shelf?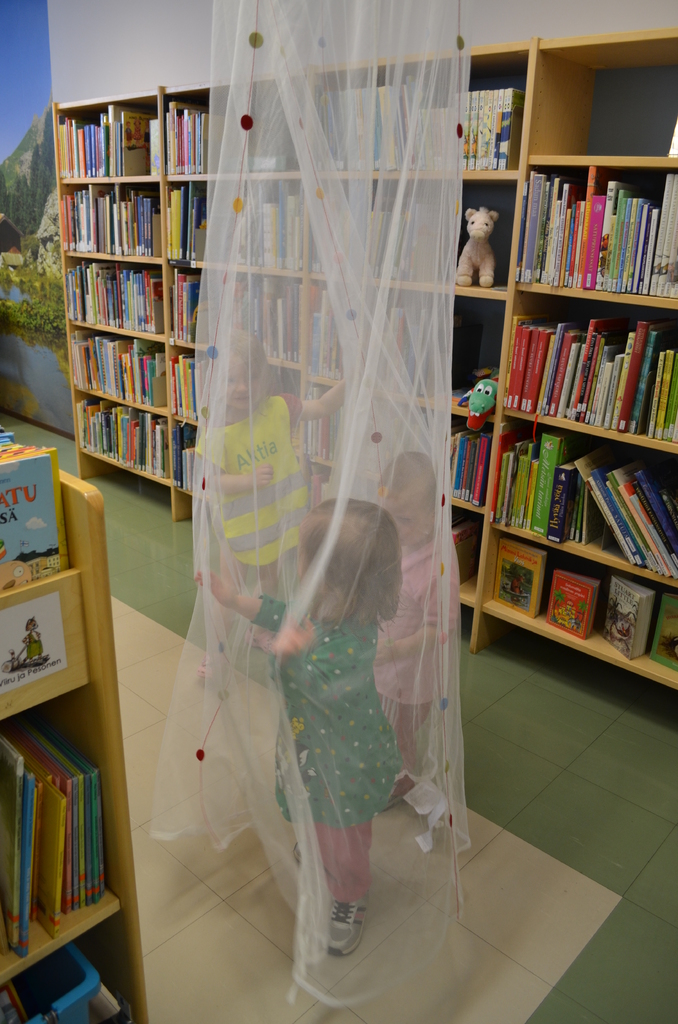
<box>156,40,526,685</box>
